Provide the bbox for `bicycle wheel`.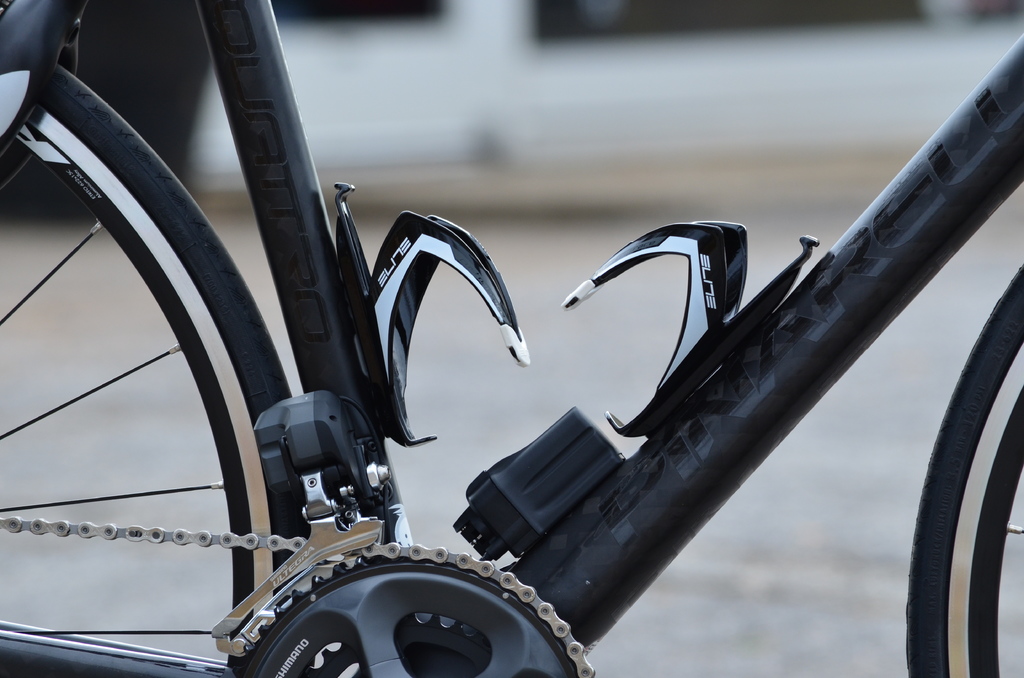
left=879, top=209, right=1021, bottom=677.
